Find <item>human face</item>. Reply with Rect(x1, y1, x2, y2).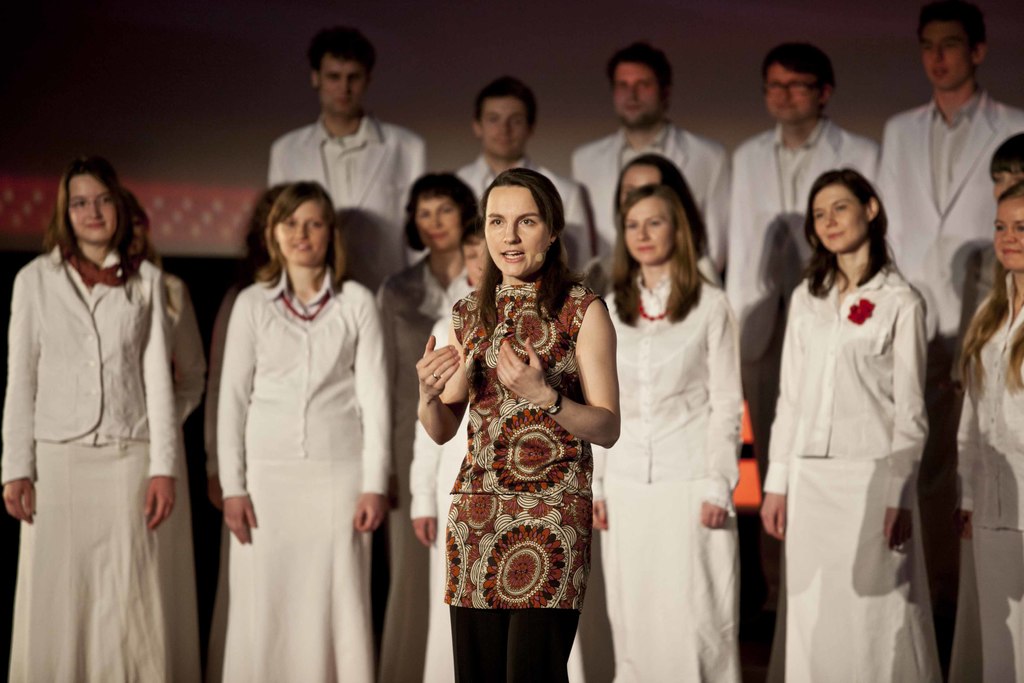
Rect(811, 185, 867, 248).
